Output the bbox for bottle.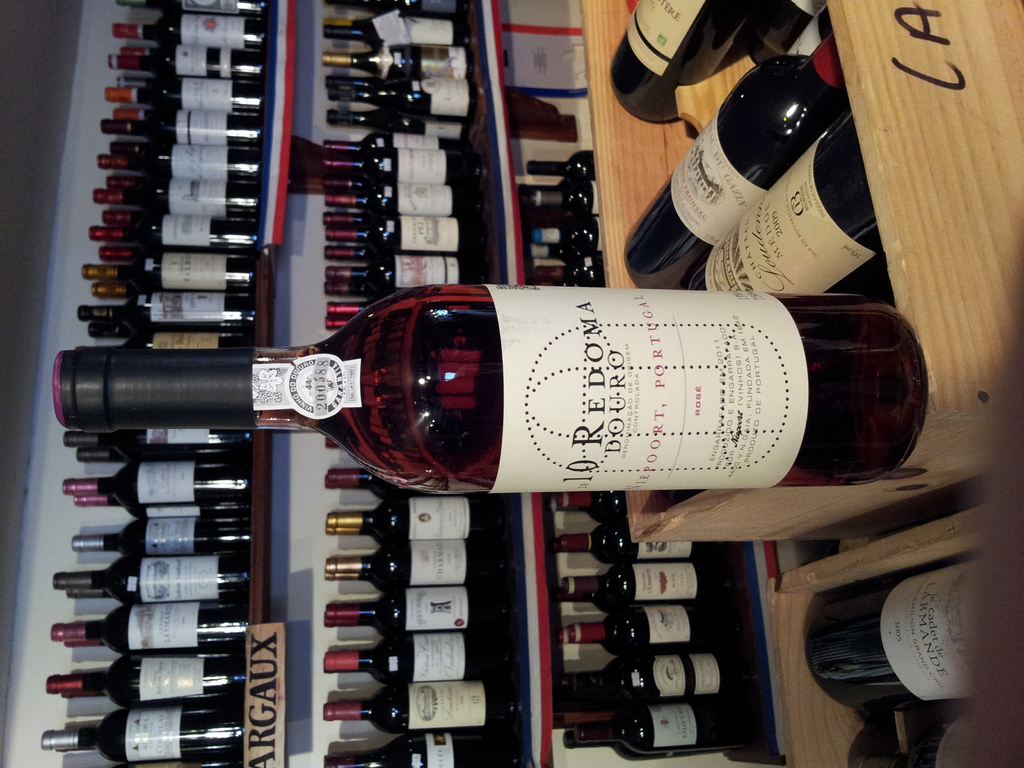
bbox(313, 684, 501, 739).
